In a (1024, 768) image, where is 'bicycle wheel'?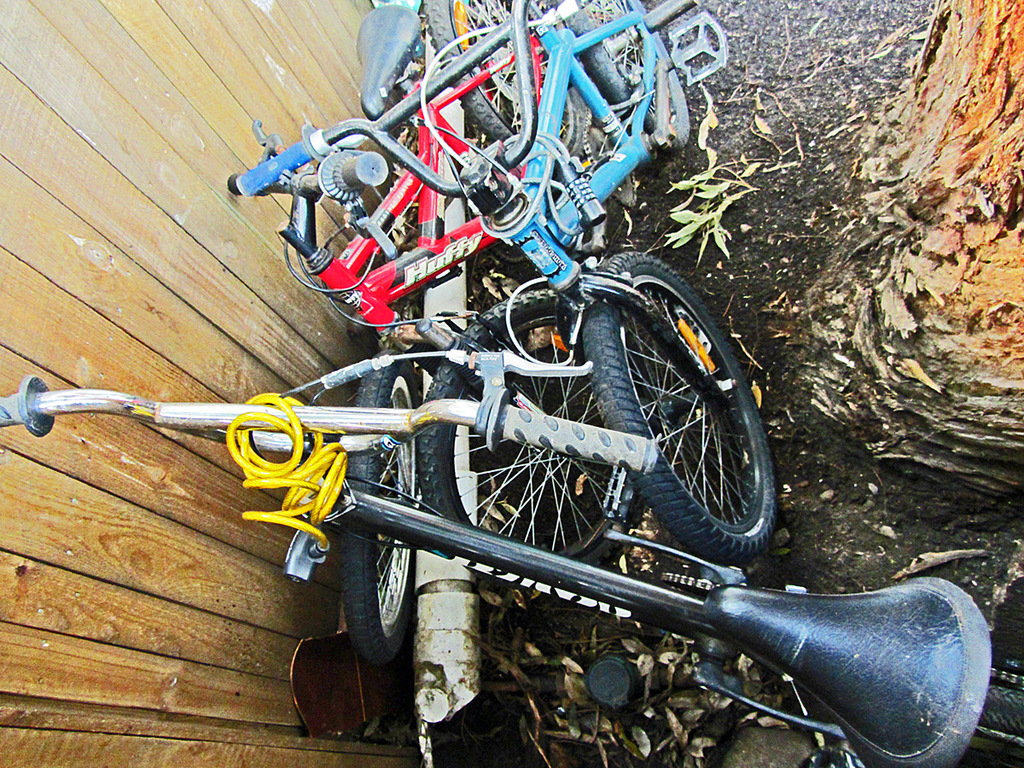
{"left": 557, "top": 0, "right": 693, "bottom": 151}.
